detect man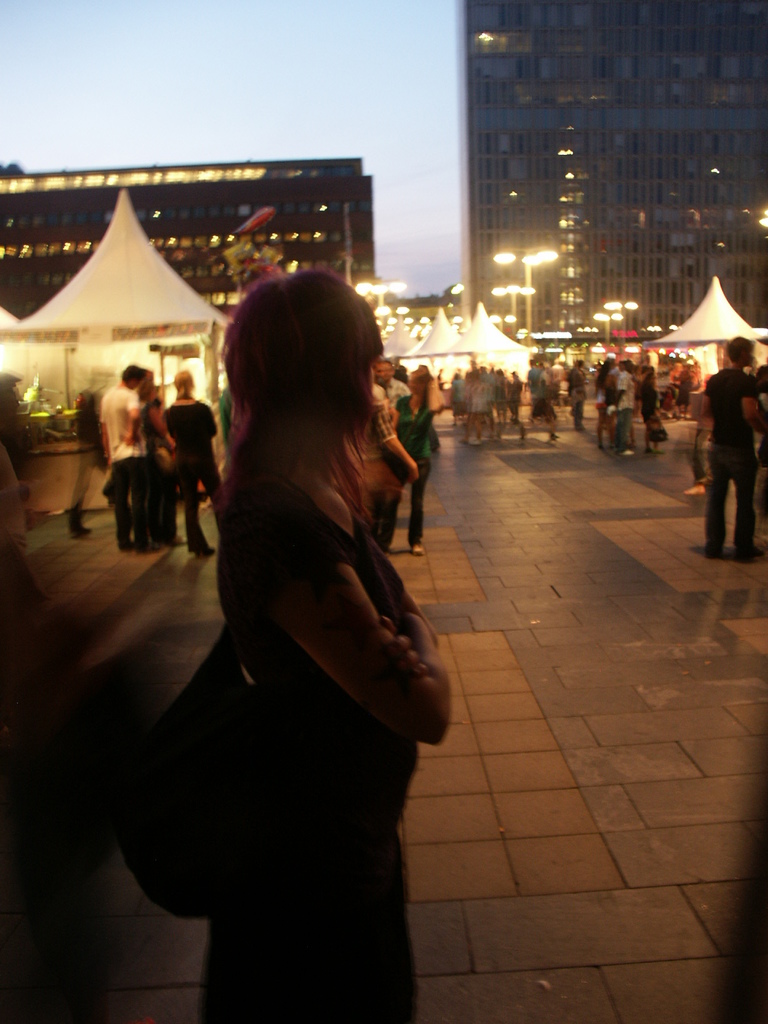
<box>374,354,412,406</box>
